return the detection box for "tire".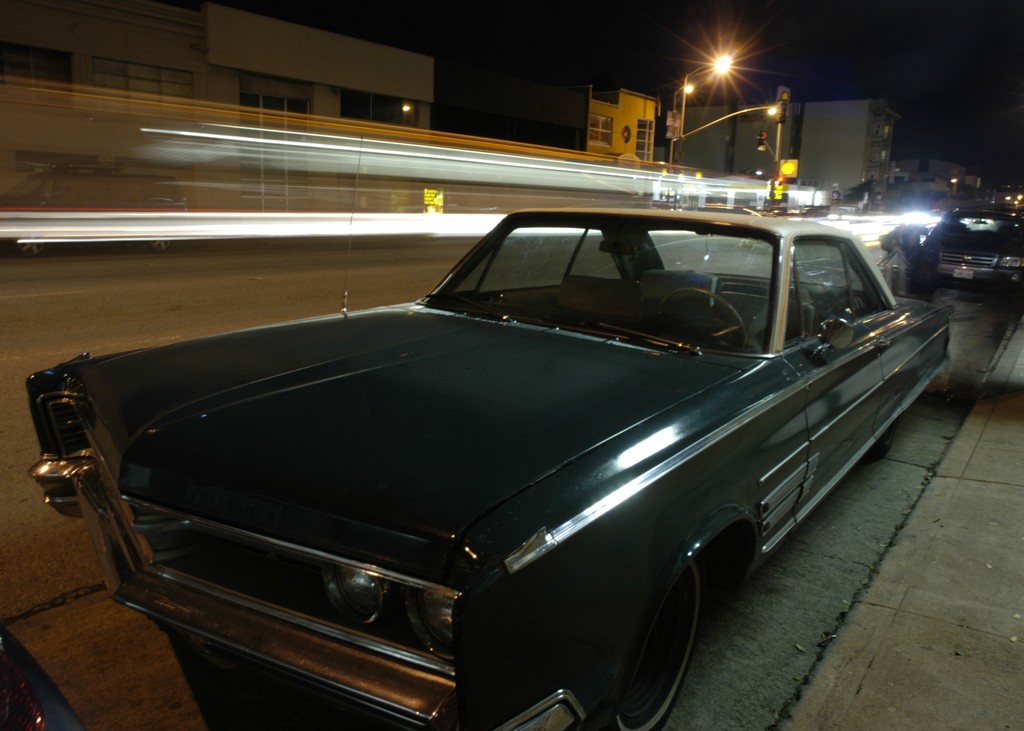
(605, 558, 719, 730).
